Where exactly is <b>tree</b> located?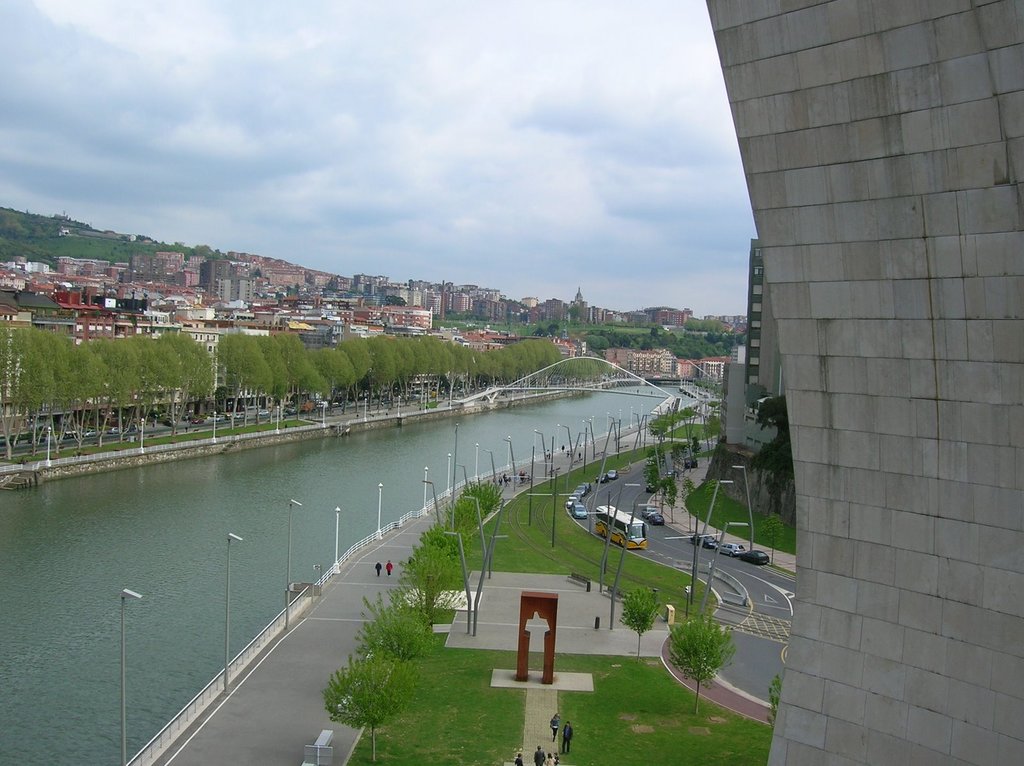
Its bounding box is locate(661, 469, 680, 525).
